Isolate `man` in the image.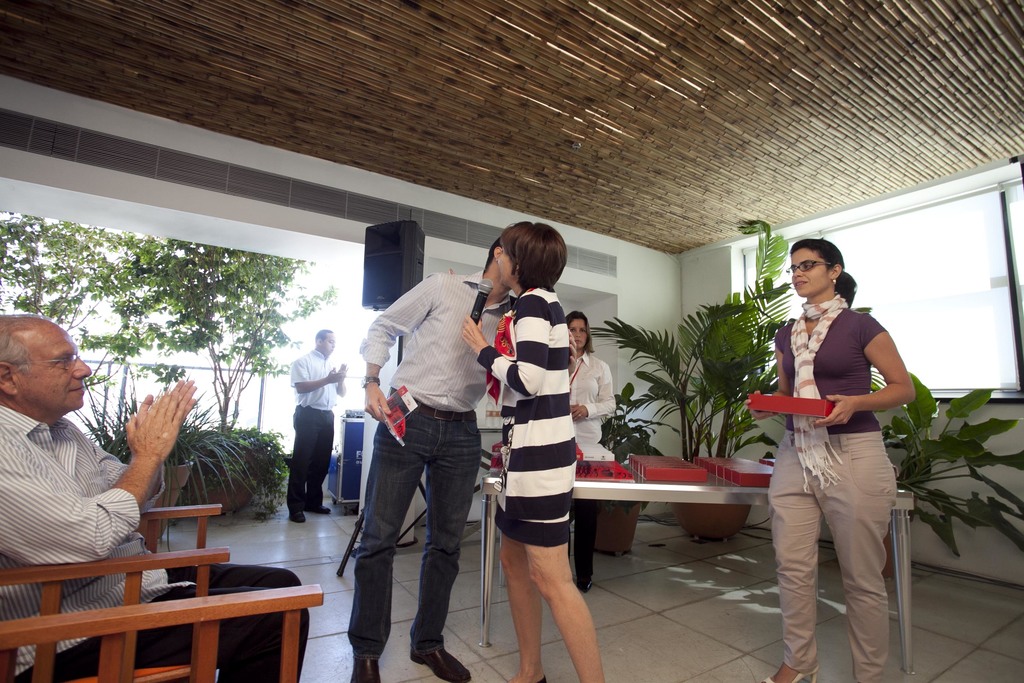
Isolated region: left=283, top=327, right=349, bottom=526.
